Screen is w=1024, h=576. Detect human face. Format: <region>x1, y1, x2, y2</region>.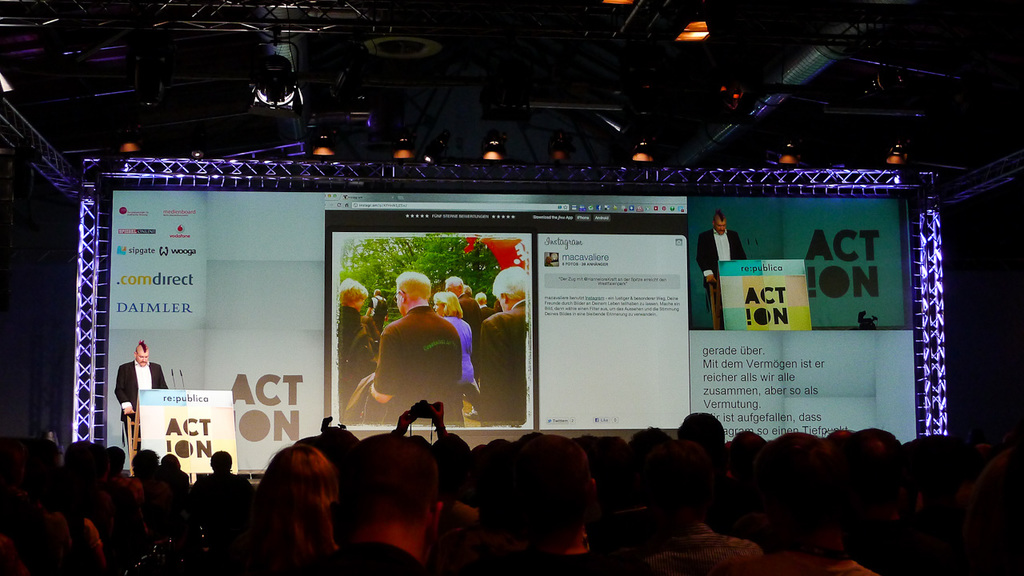
<region>434, 302, 442, 316</region>.
